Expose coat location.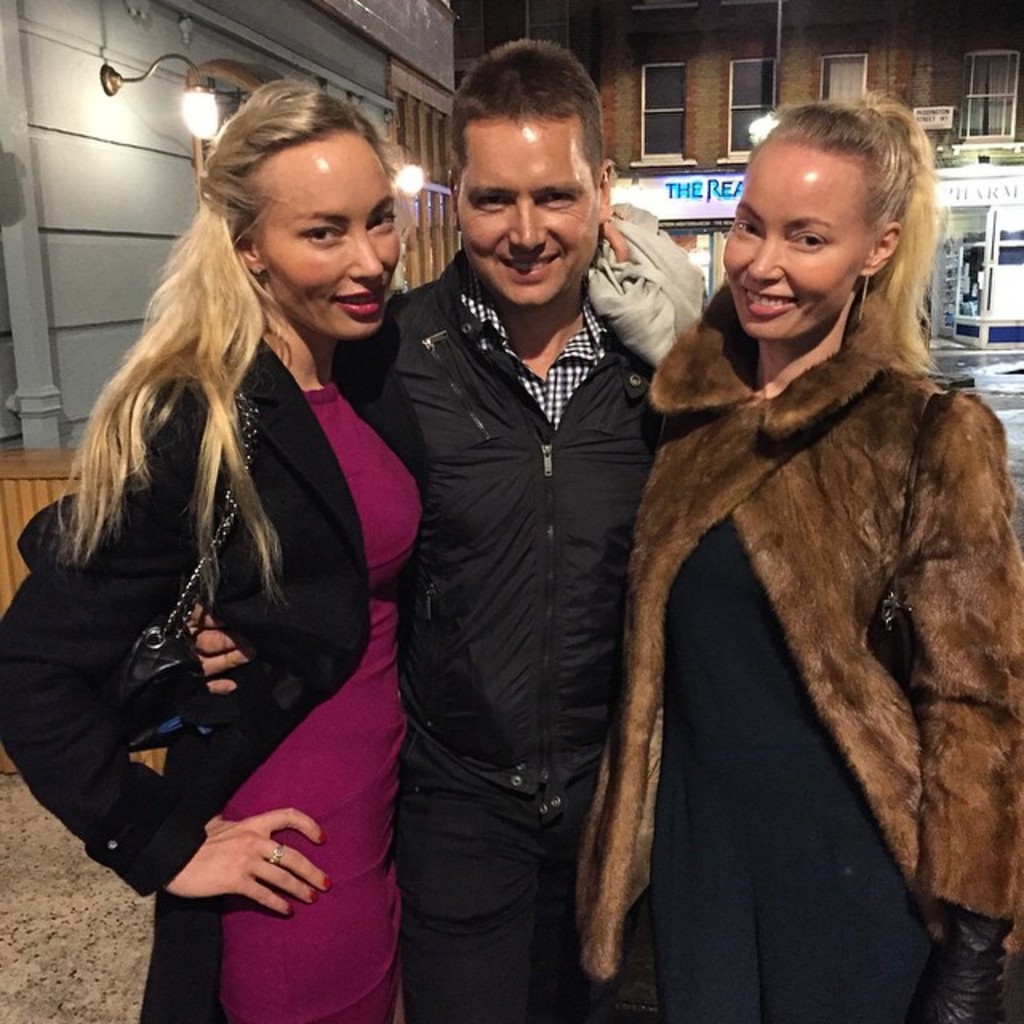
Exposed at bbox=(334, 243, 690, 843).
